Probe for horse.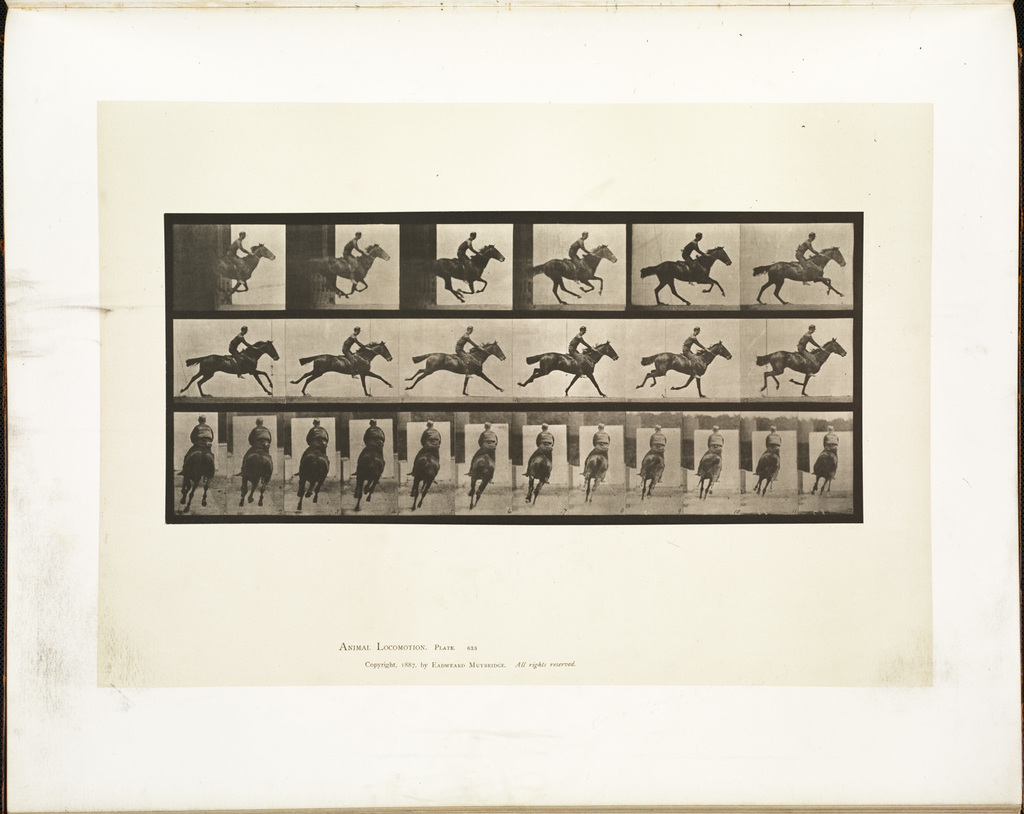
Probe result: (696, 452, 722, 501).
